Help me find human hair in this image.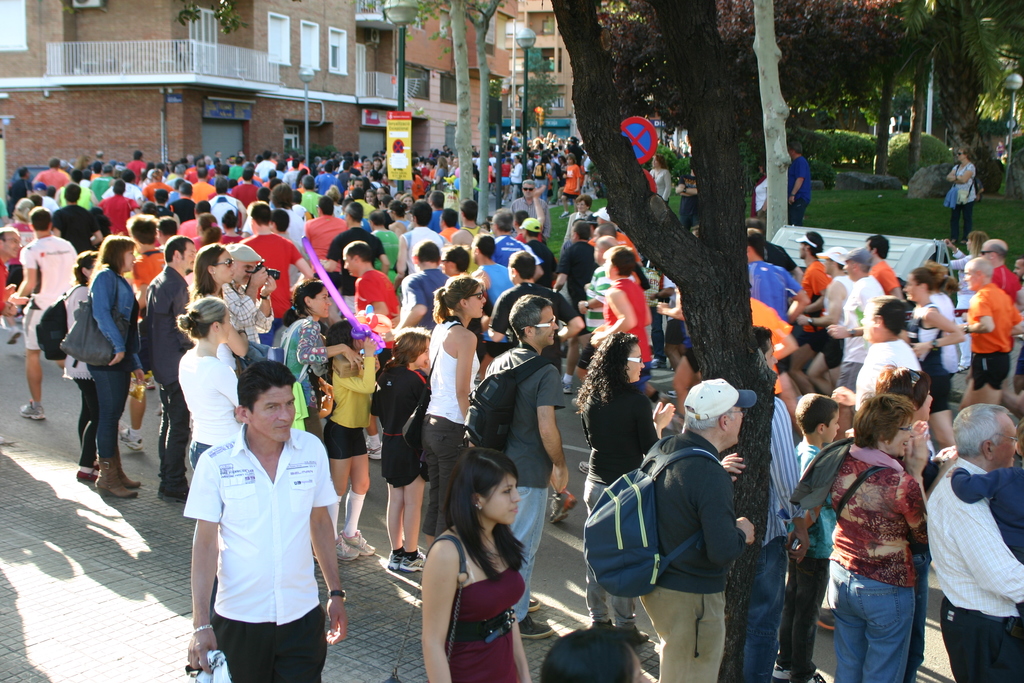
Found it: (x1=89, y1=234, x2=138, y2=289).
